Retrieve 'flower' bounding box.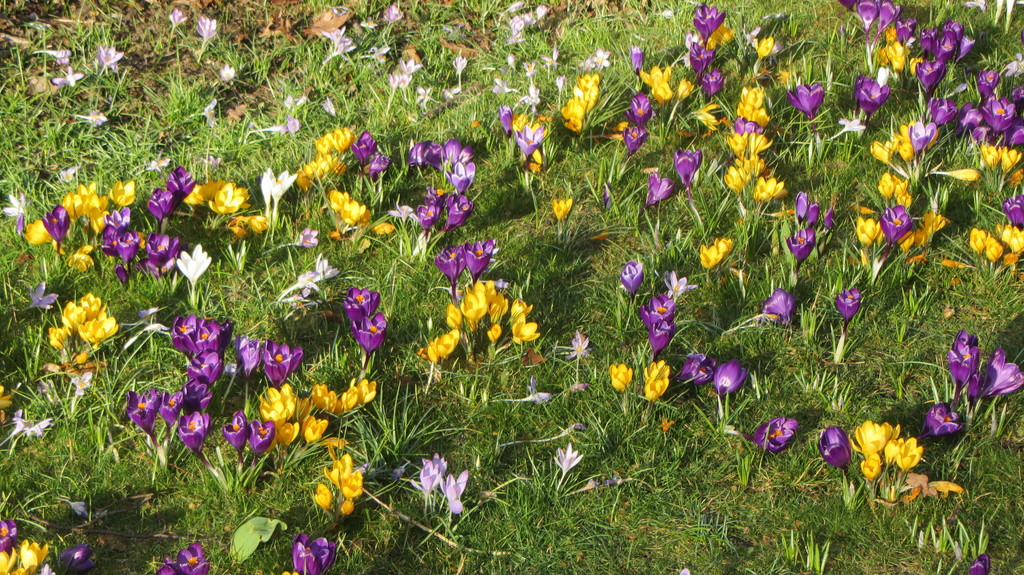
Bounding box: region(21, 537, 49, 574).
